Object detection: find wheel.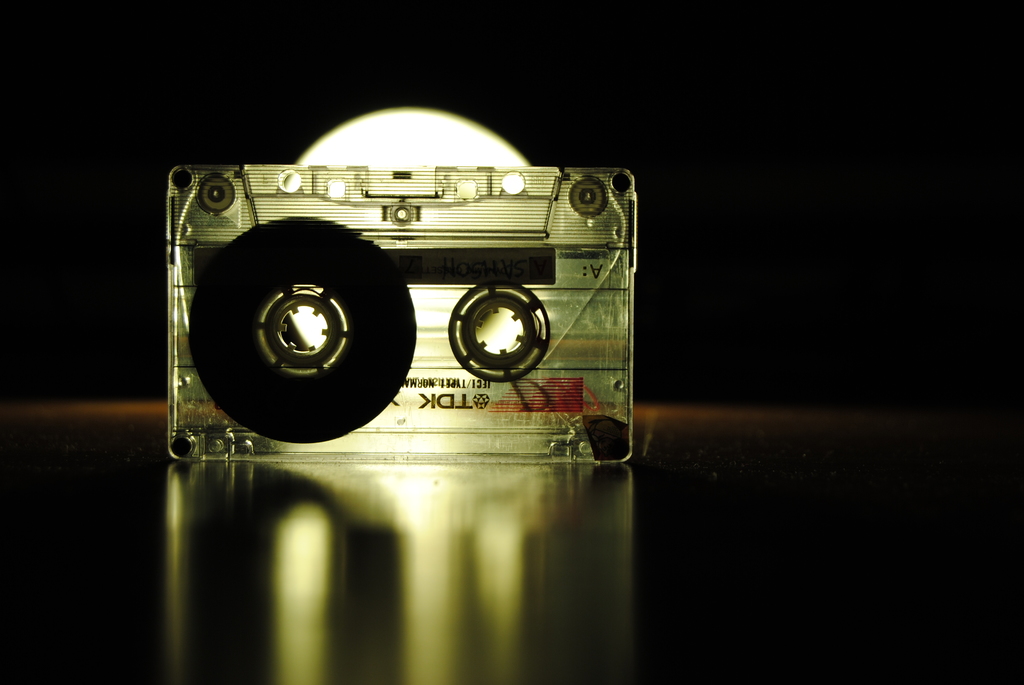
l=189, t=216, r=426, b=436.
